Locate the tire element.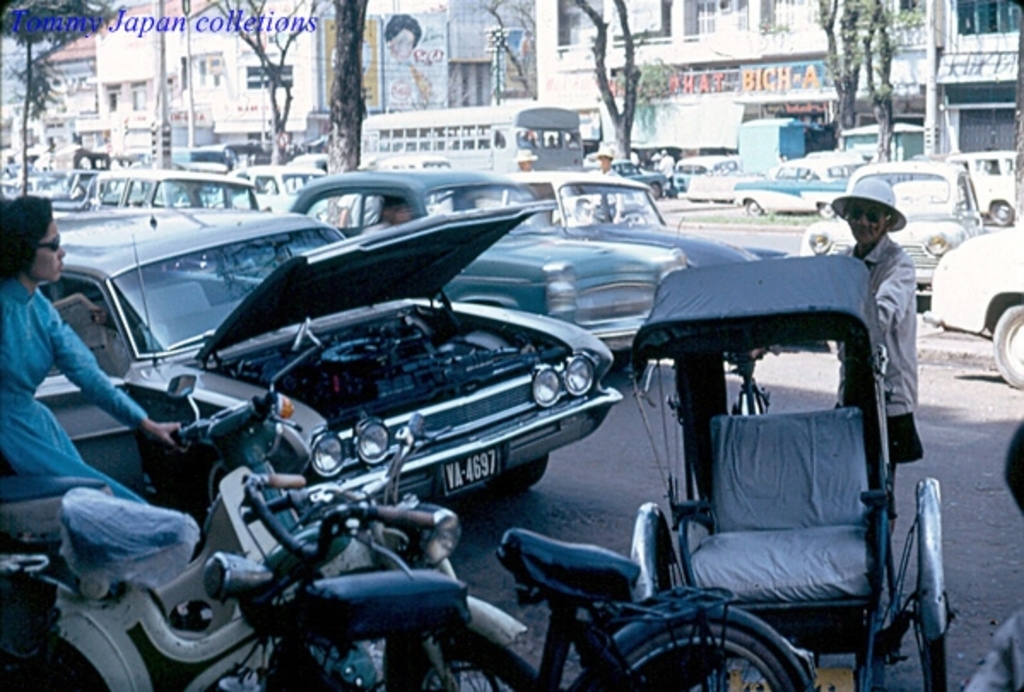
Element bbox: [left=913, top=523, right=950, bottom=690].
